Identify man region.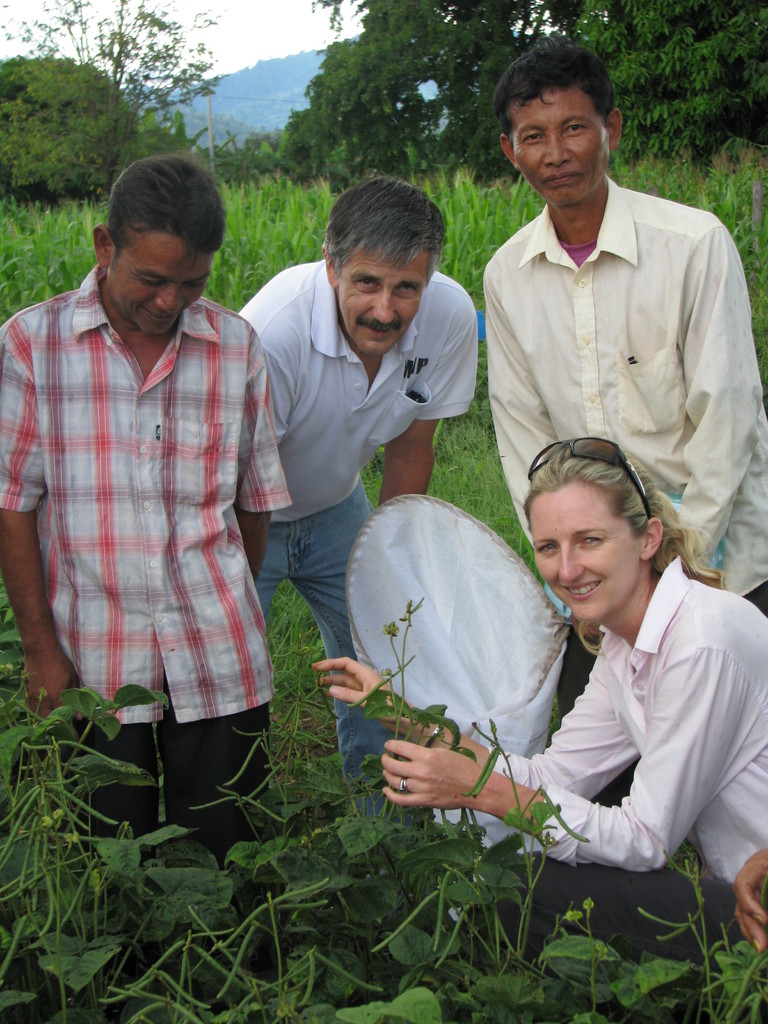
Region: pyautogui.locateOnScreen(462, 59, 753, 641).
